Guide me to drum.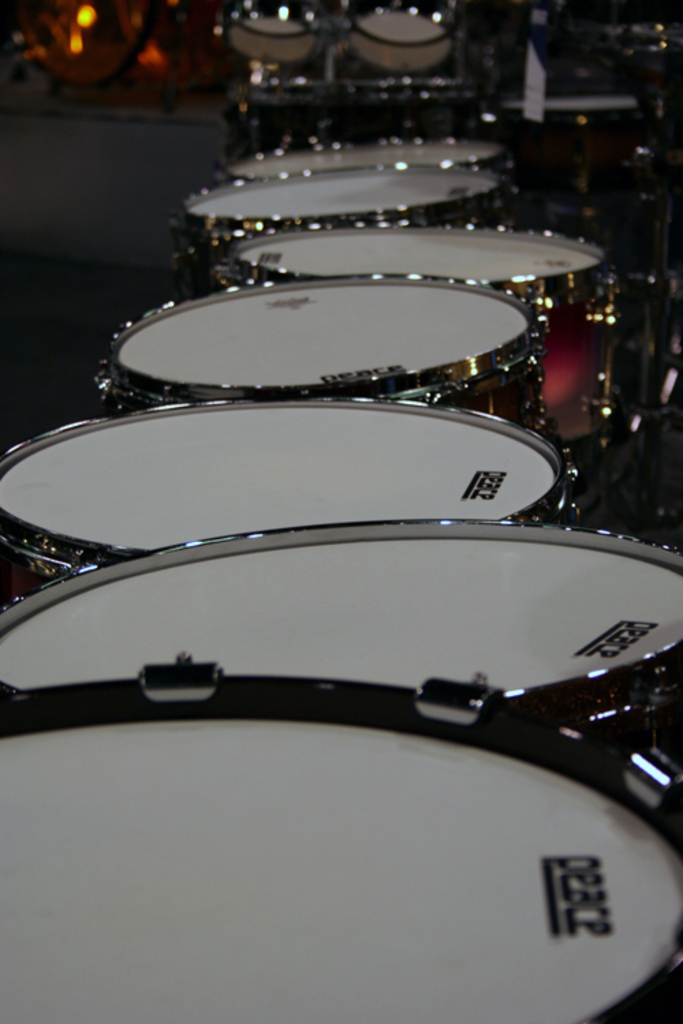
Guidance: [210,122,511,179].
